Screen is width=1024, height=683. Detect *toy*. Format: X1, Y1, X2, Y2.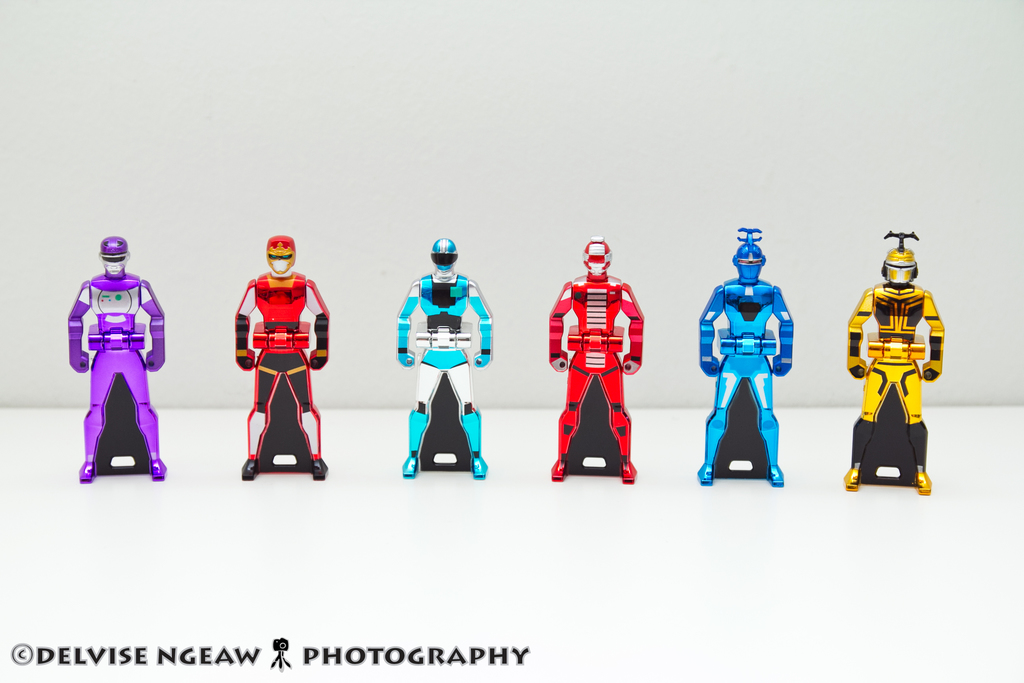
235, 236, 327, 484.
